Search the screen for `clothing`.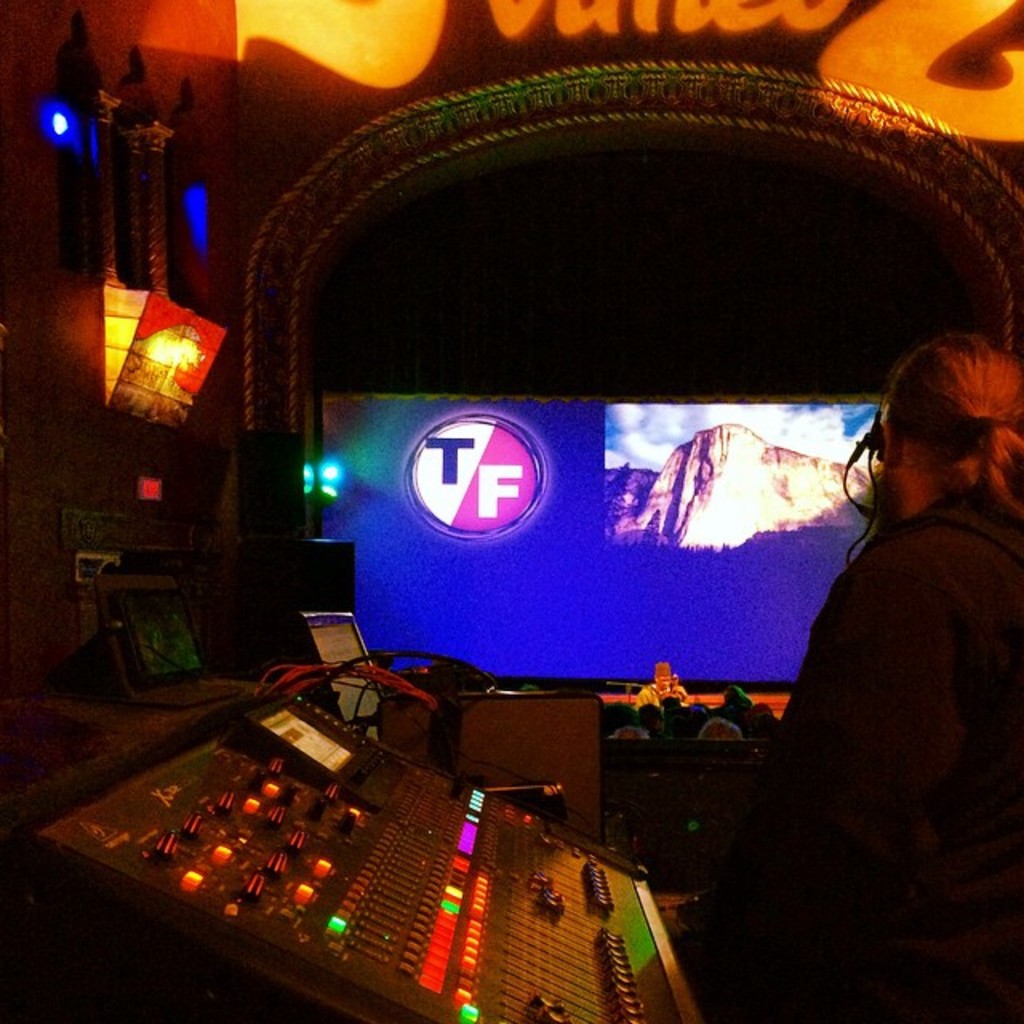
Found at 784,419,1016,875.
